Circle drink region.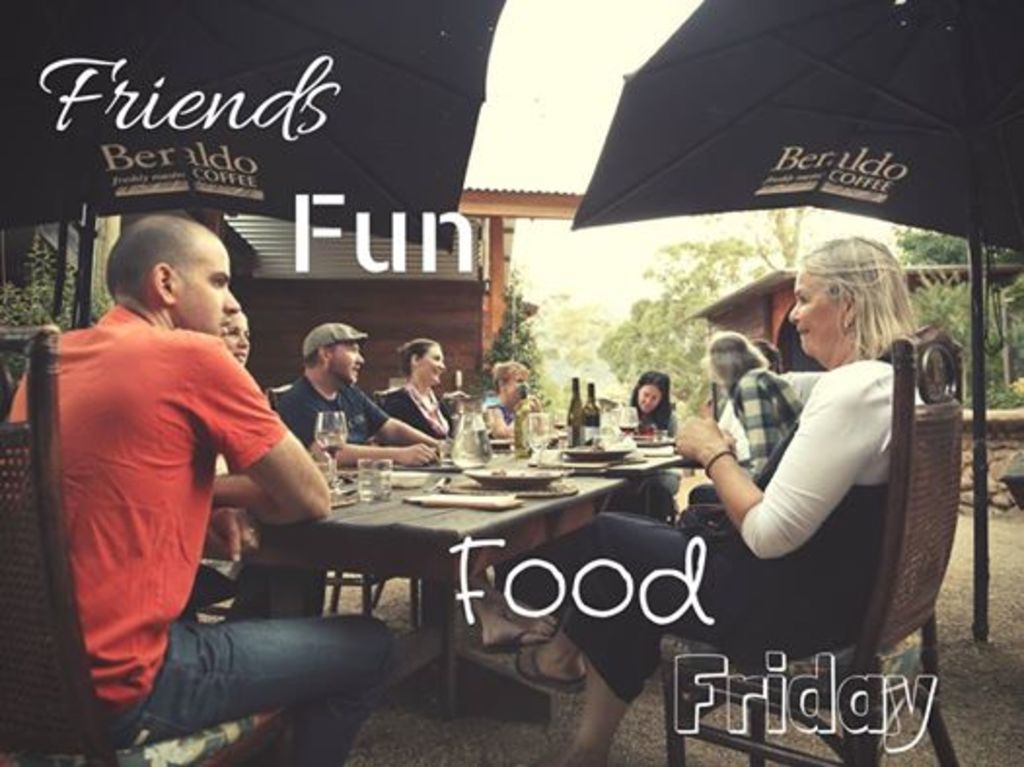
Region: select_region(311, 432, 347, 454).
